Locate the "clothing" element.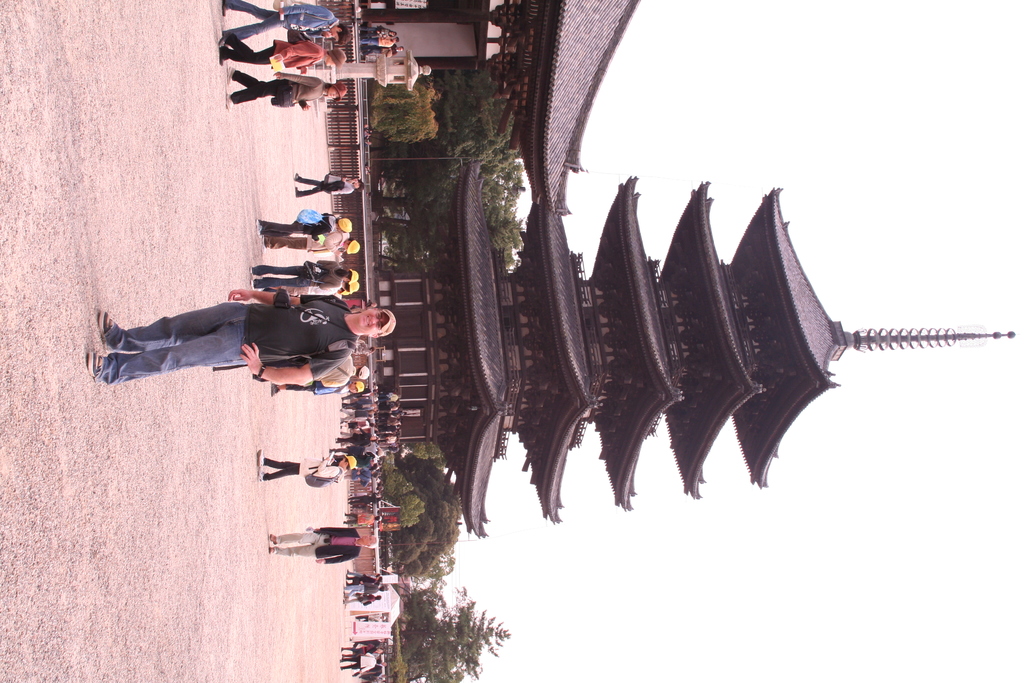
Element bbox: <region>262, 458, 337, 479</region>.
